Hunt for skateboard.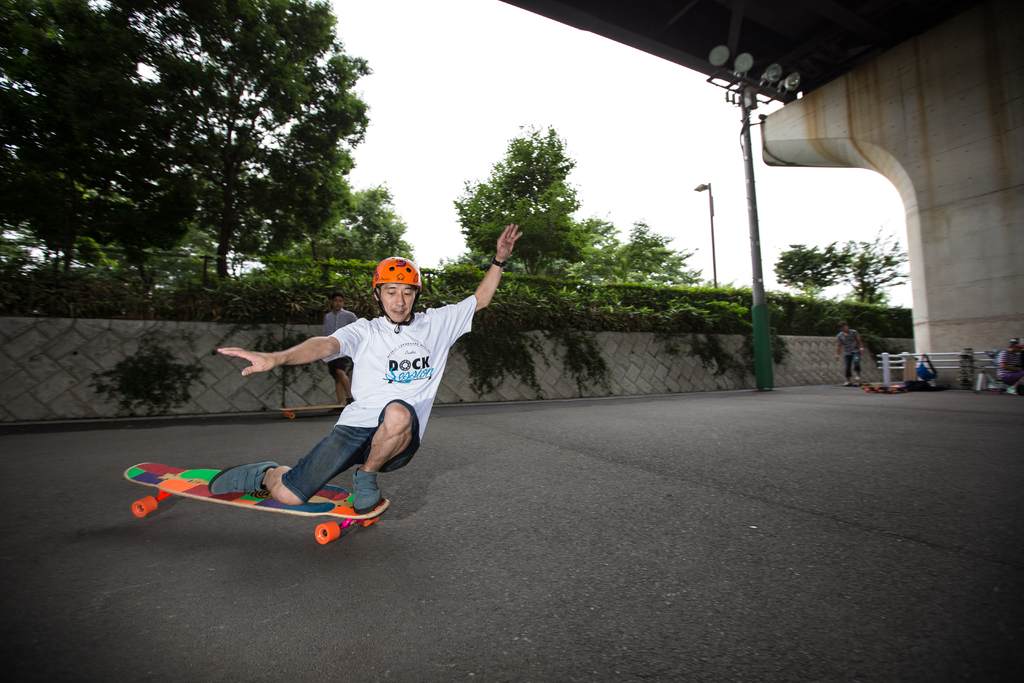
Hunted down at (x1=121, y1=458, x2=392, y2=548).
